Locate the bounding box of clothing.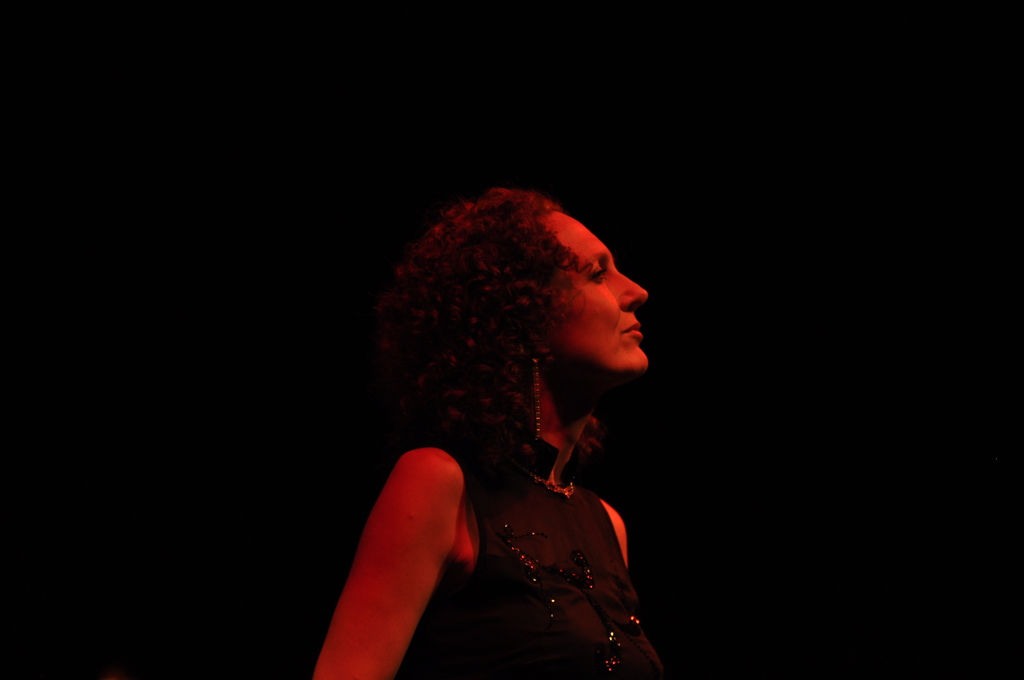
Bounding box: Rect(417, 414, 660, 658).
